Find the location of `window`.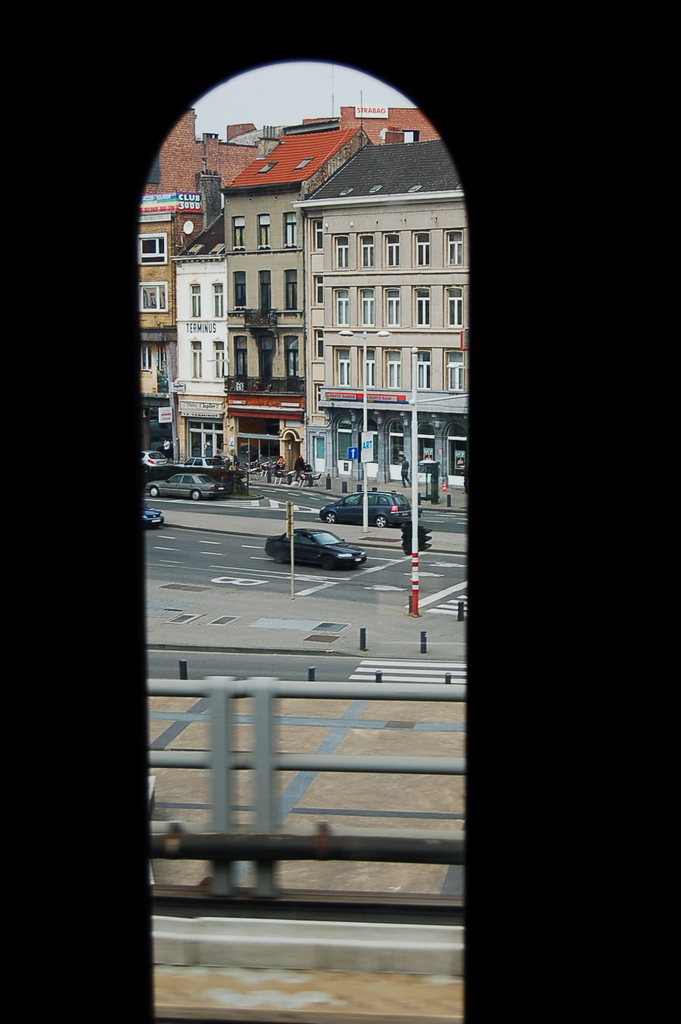
Location: <region>415, 230, 428, 263</region>.
